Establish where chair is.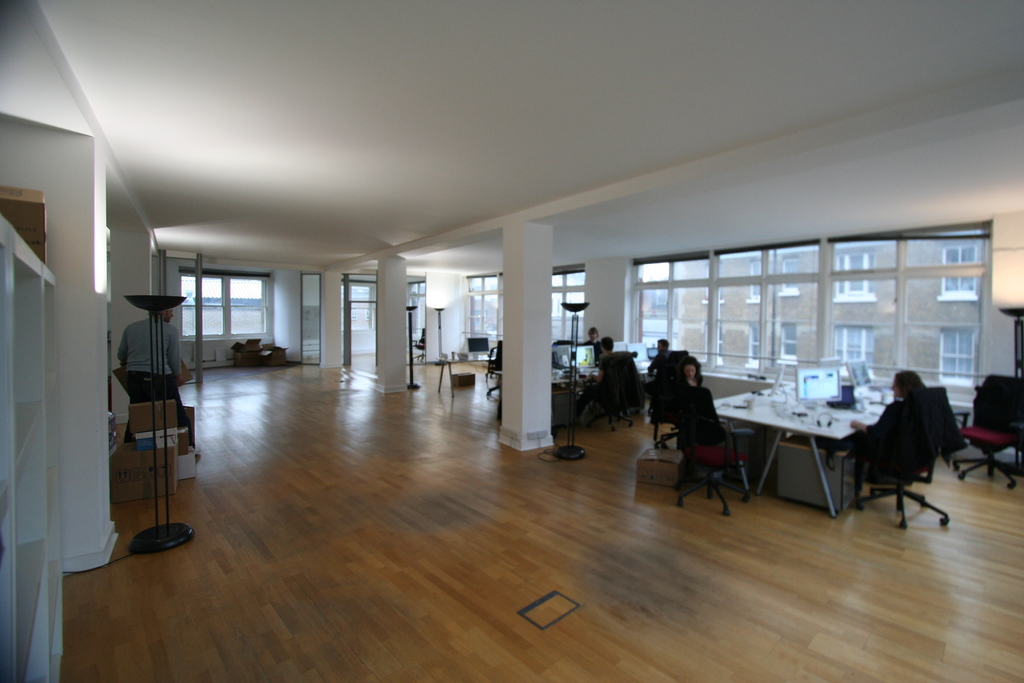
Established at x1=576, y1=346, x2=637, y2=432.
